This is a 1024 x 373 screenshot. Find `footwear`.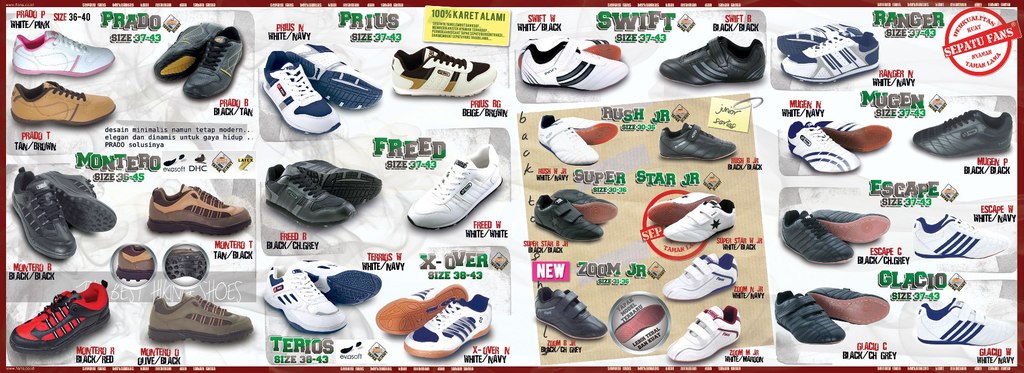
Bounding box: locate(519, 37, 627, 93).
